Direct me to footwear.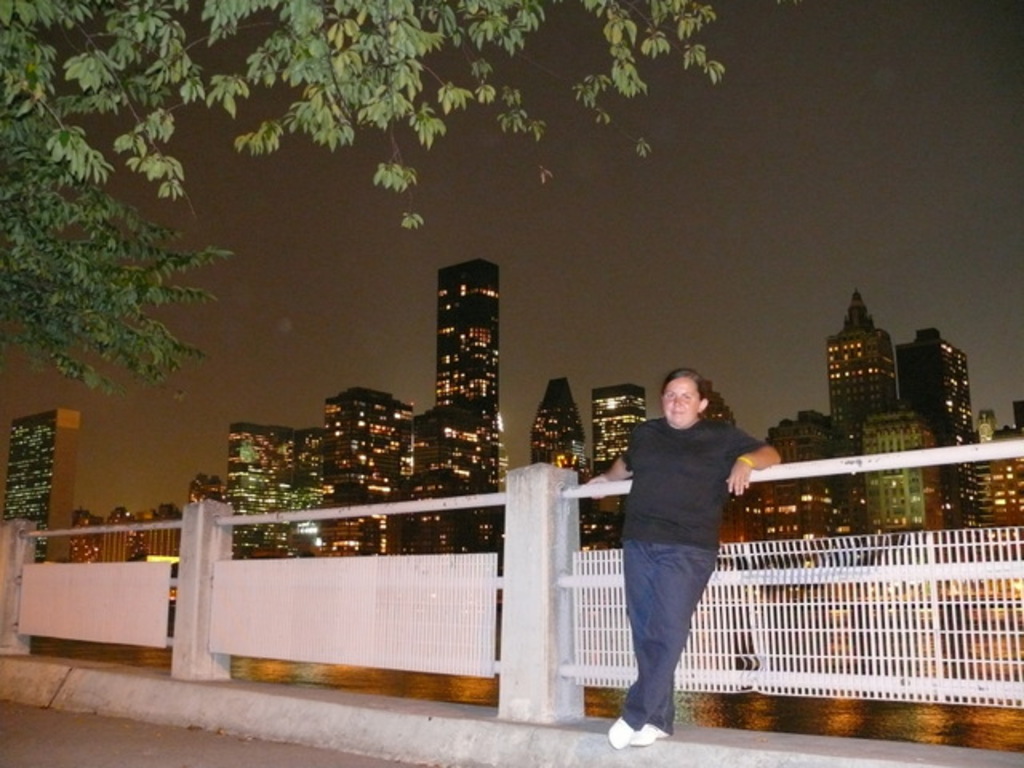
Direction: 630 722 672 746.
